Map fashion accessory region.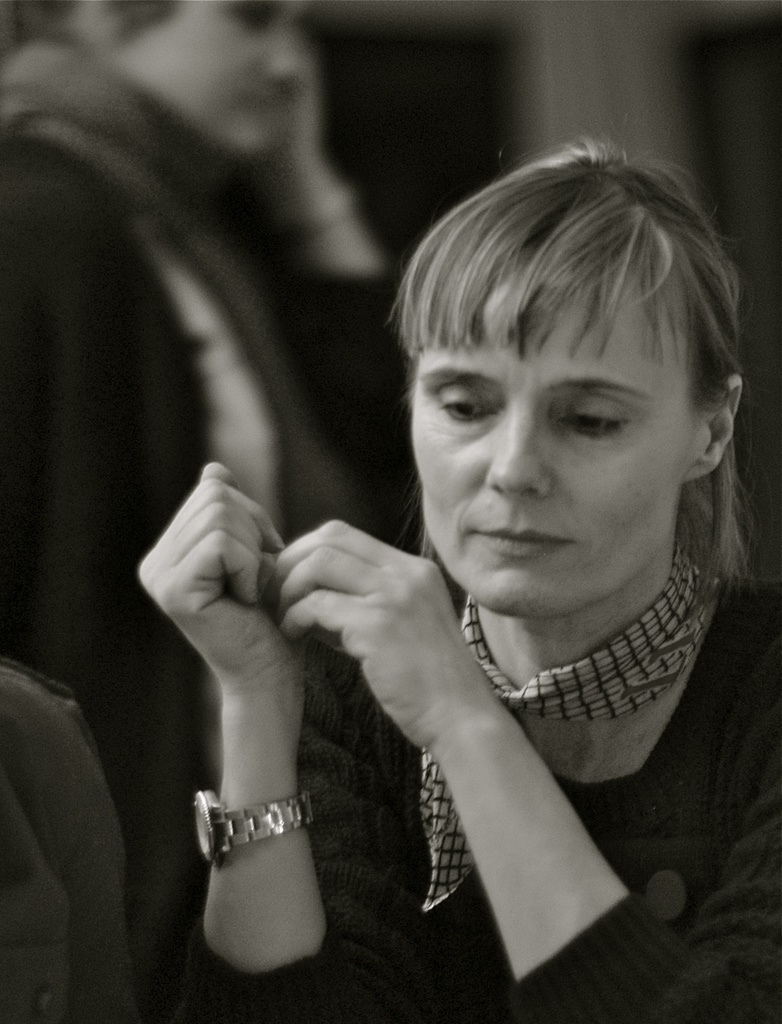
Mapped to region(193, 786, 314, 870).
